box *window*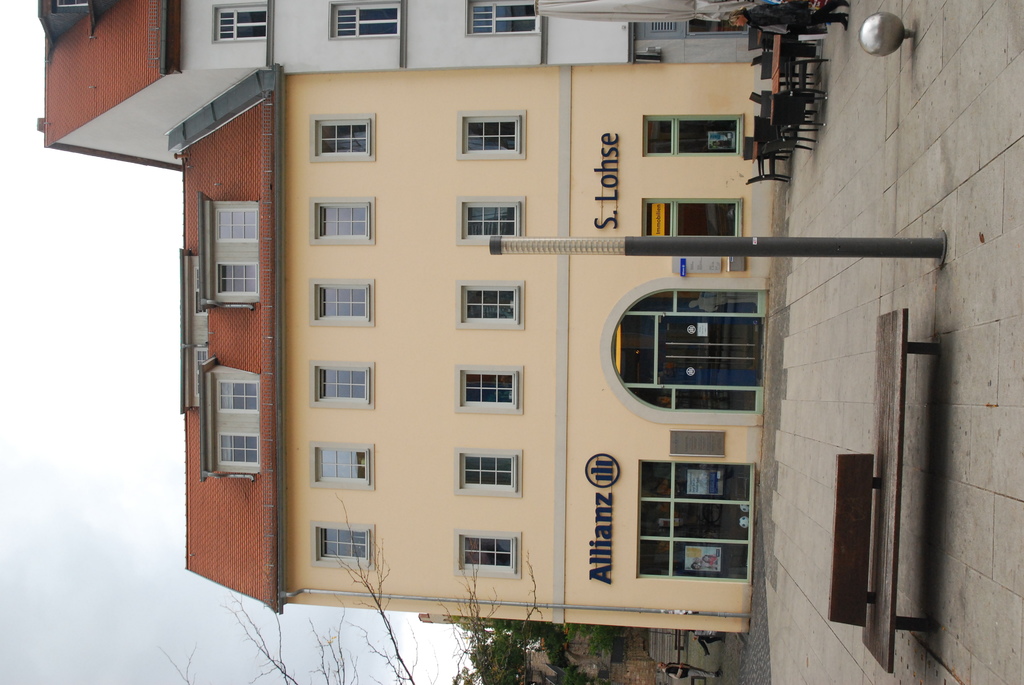
detection(465, 0, 538, 34)
